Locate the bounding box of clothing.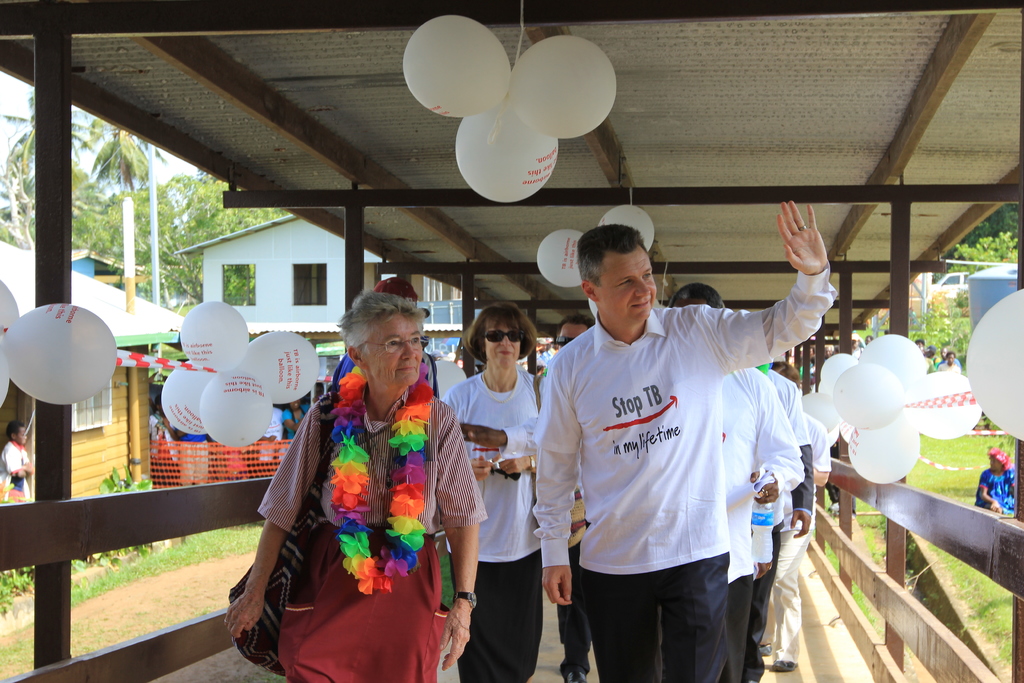
Bounding box: rect(973, 468, 1017, 514).
